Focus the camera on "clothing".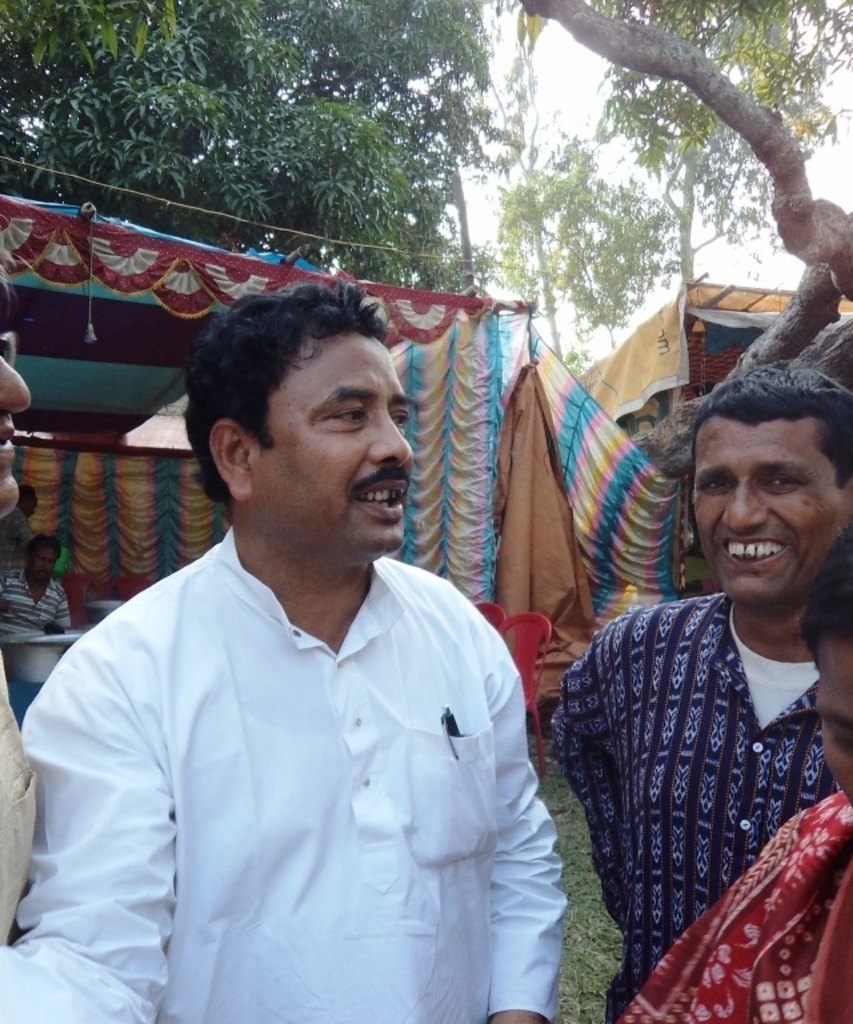
Focus region: (0, 523, 562, 1023).
